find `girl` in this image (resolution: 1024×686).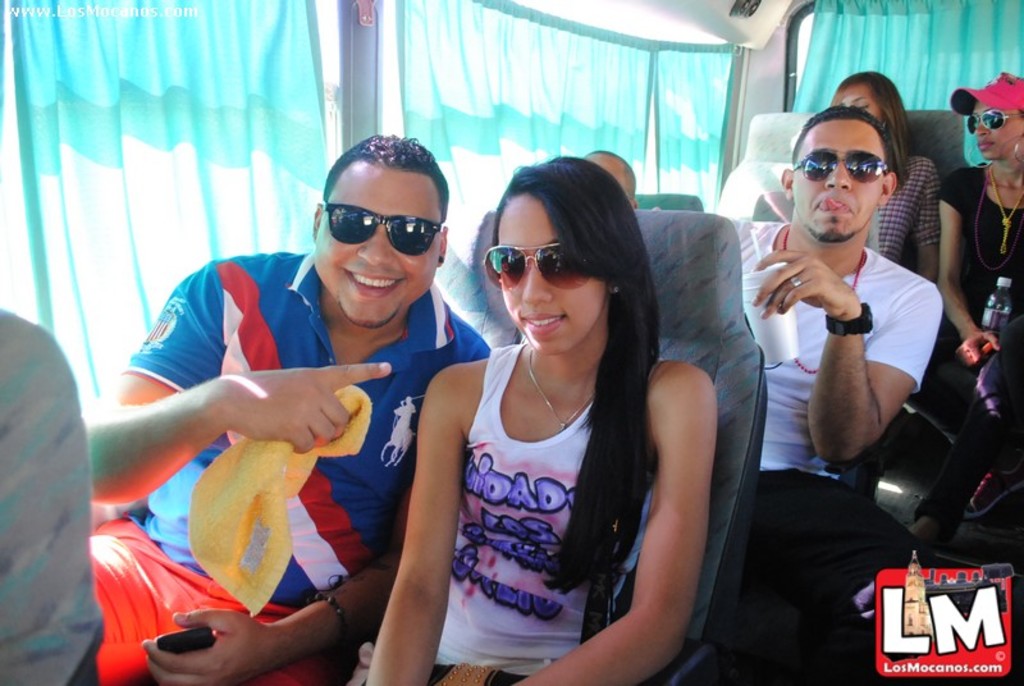
crop(820, 65, 943, 280).
